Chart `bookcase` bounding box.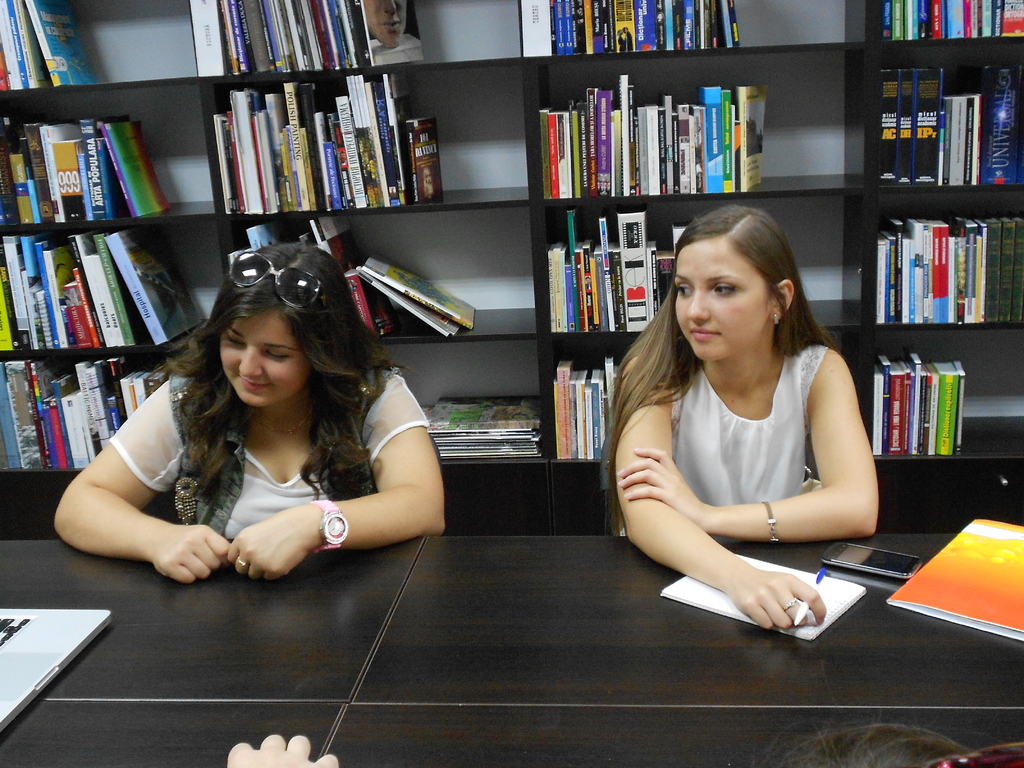
Charted: pyautogui.locateOnScreen(19, 0, 1023, 628).
